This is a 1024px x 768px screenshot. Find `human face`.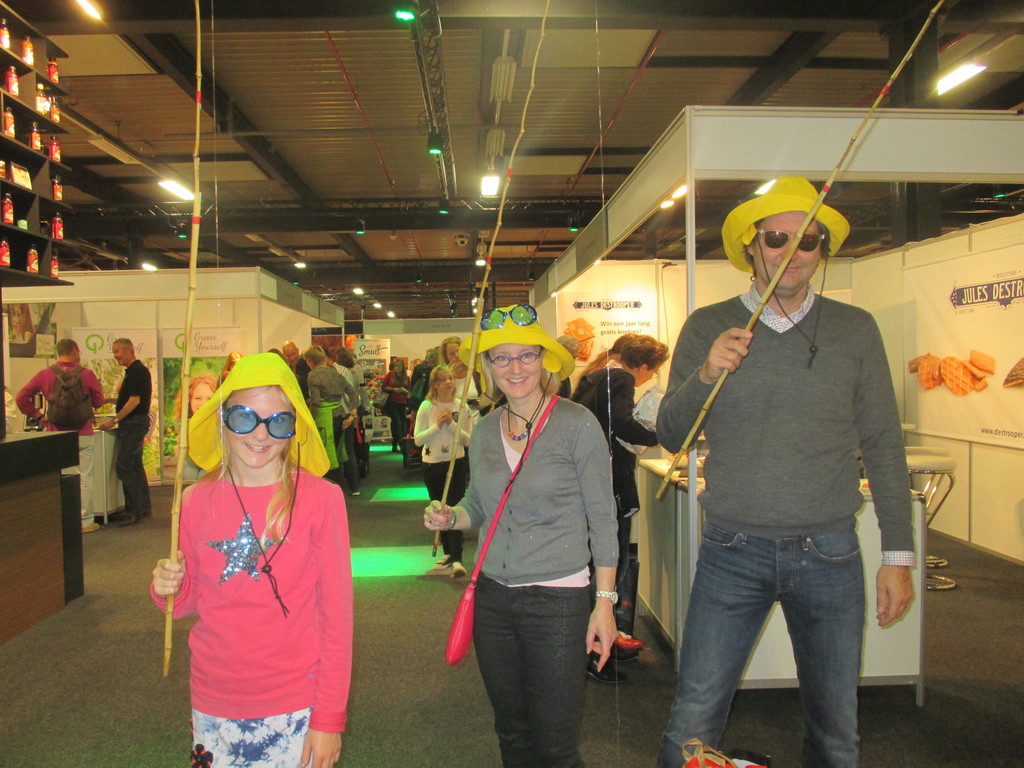
Bounding box: BBox(755, 212, 820, 290).
